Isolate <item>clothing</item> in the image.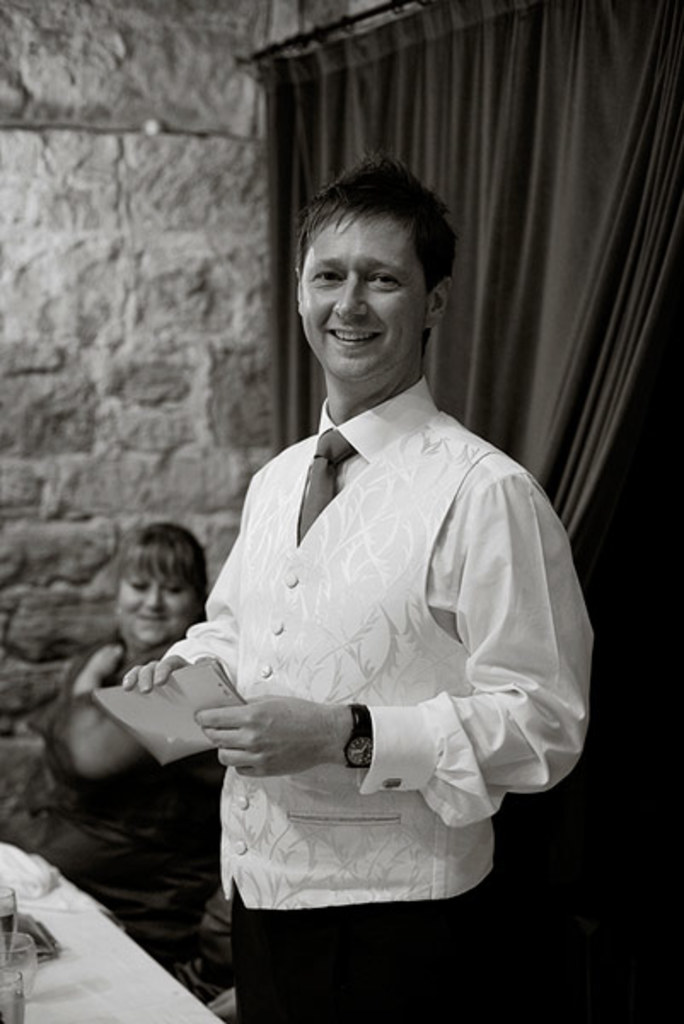
Isolated region: <bbox>167, 384, 597, 1022</bbox>.
